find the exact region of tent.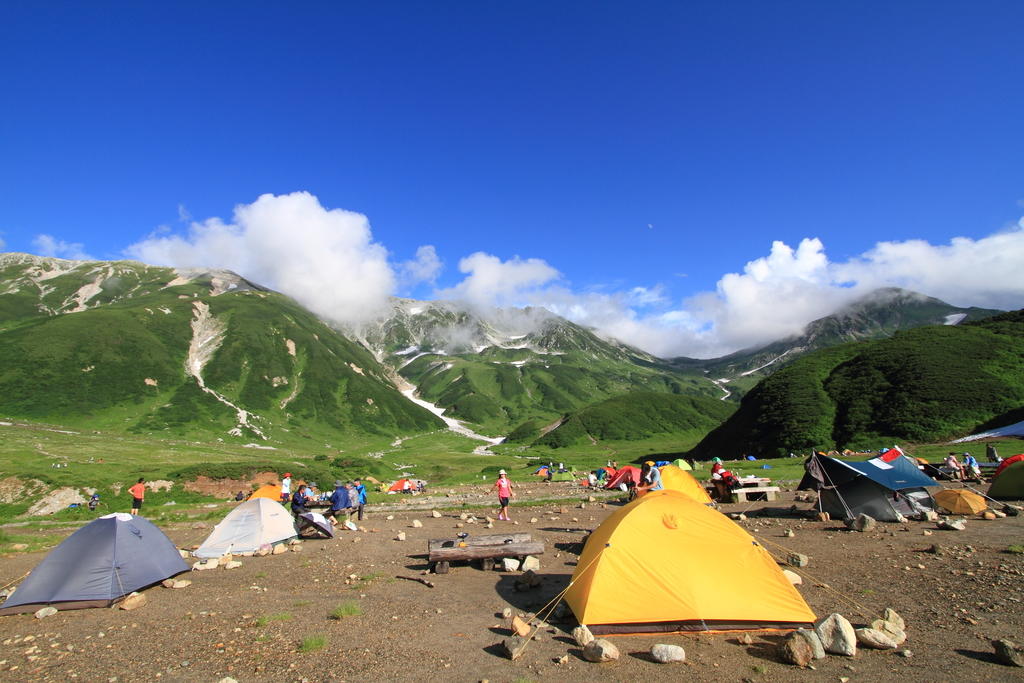
Exact region: [x1=0, y1=499, x2=195, y2=613].
